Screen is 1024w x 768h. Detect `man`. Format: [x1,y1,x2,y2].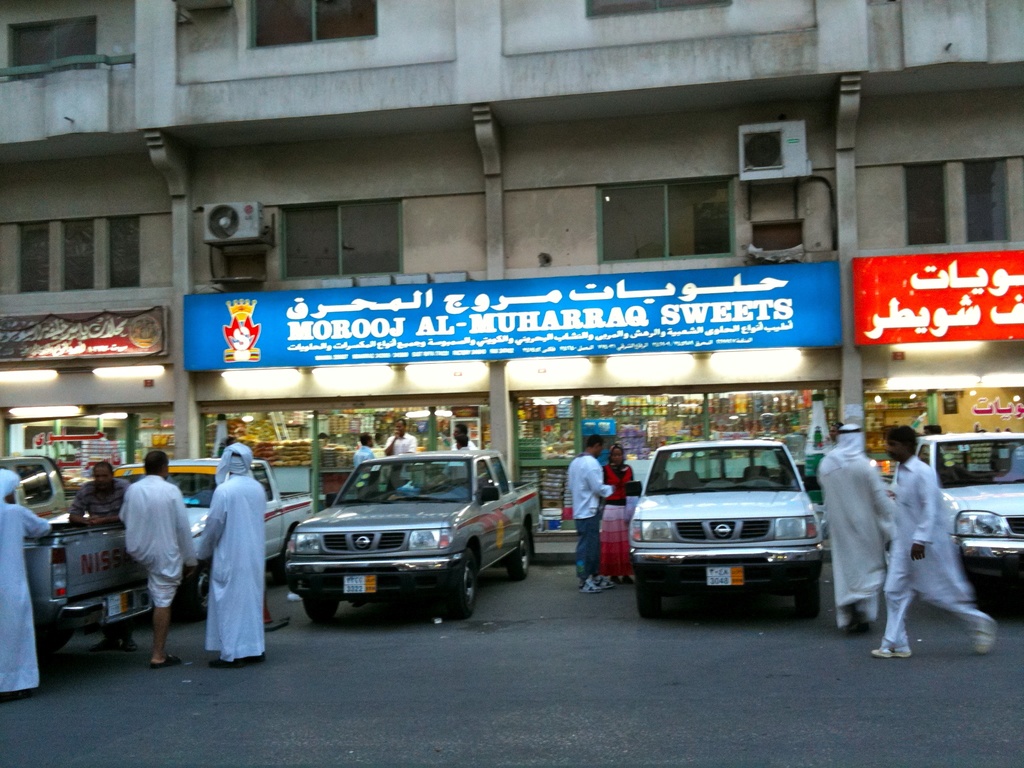
[113,447,198,670].
